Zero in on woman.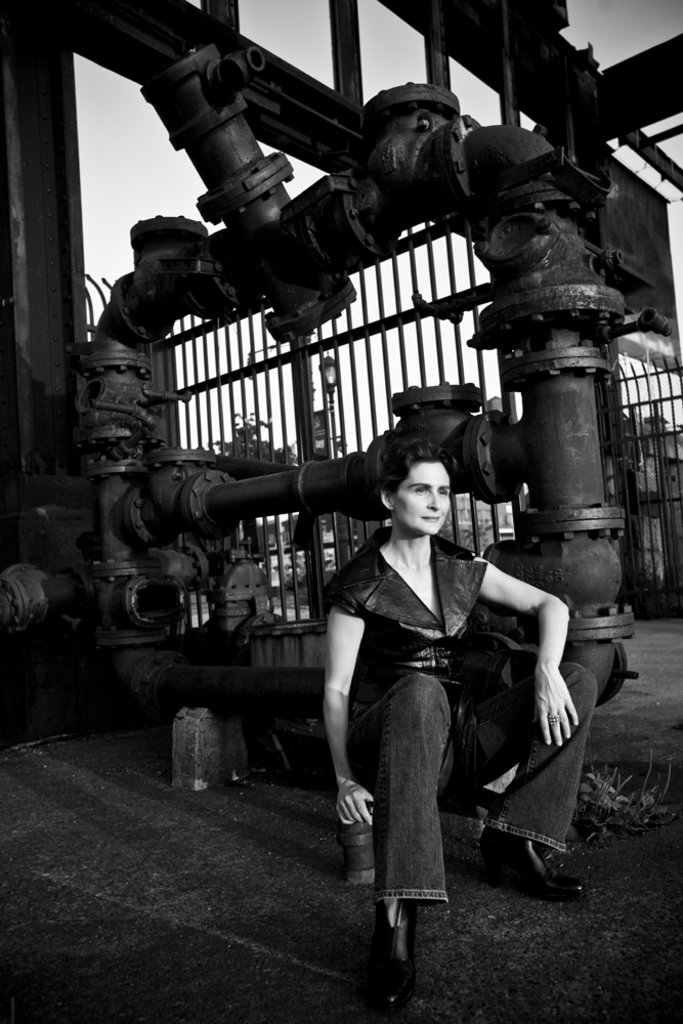
Zeroed in: rect(321, 432, 598, 1020).
